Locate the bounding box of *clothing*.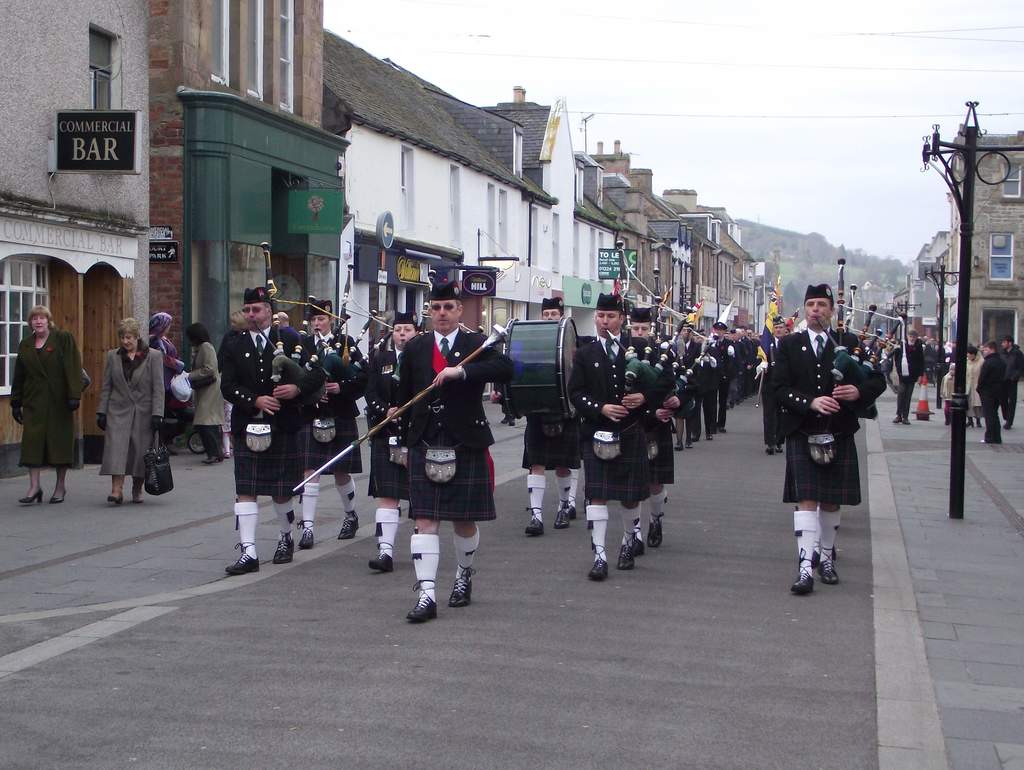
Bounding box: (734, 342, 750, 400).
